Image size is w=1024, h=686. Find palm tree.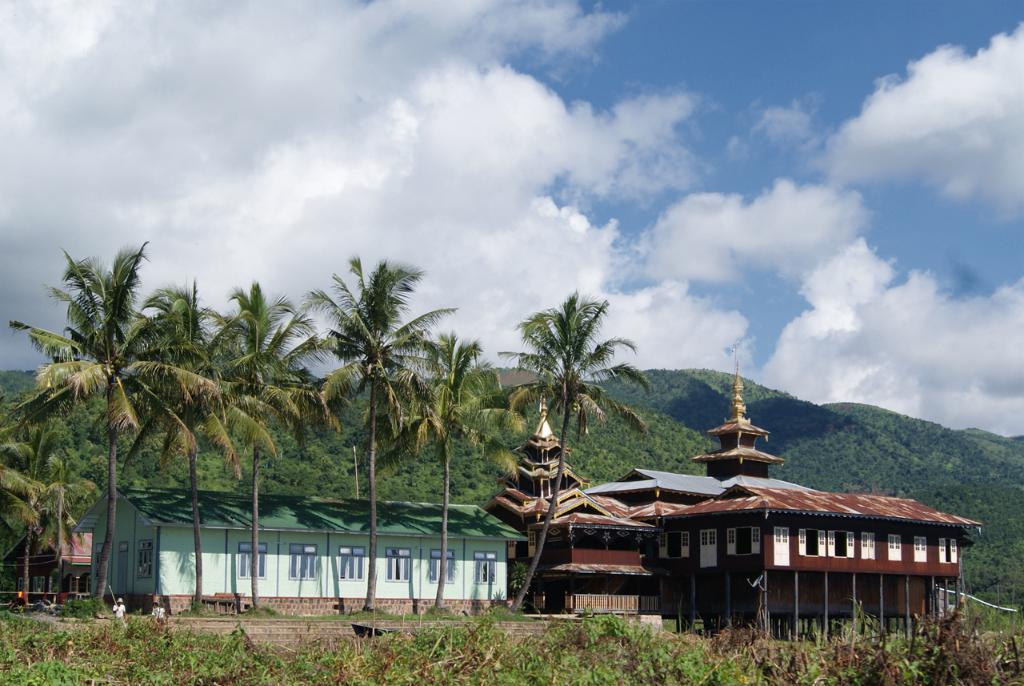
<box>389,327,548,610</box>.
